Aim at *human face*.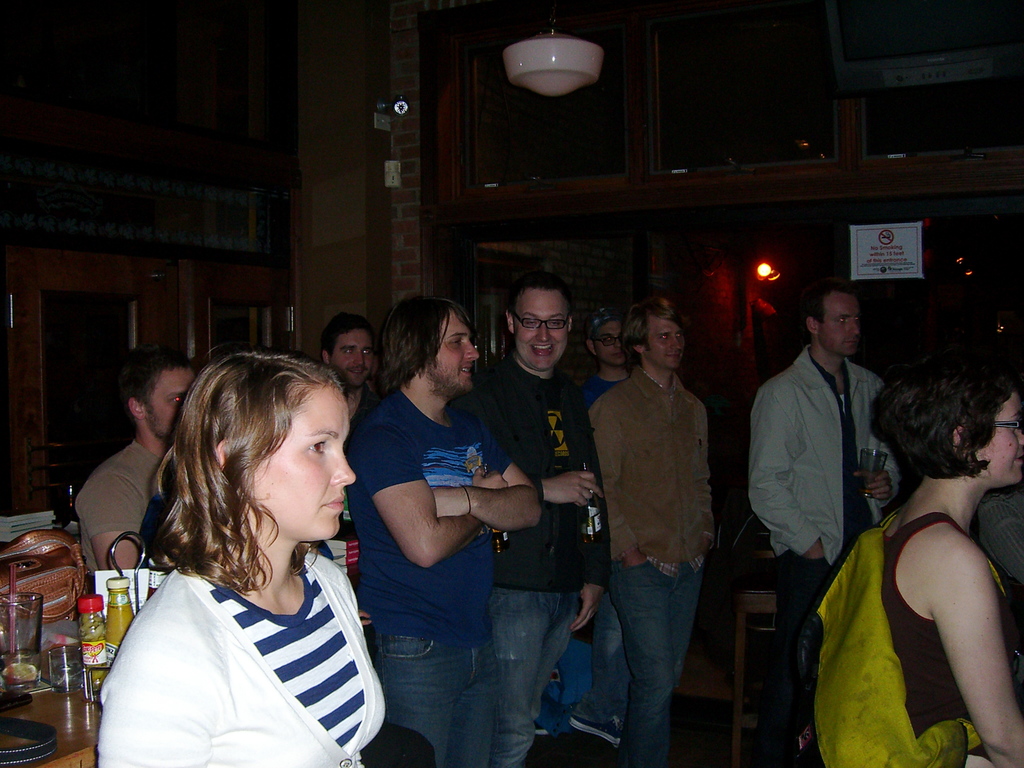
Aimed at box=[429, 312, 479, 393].
